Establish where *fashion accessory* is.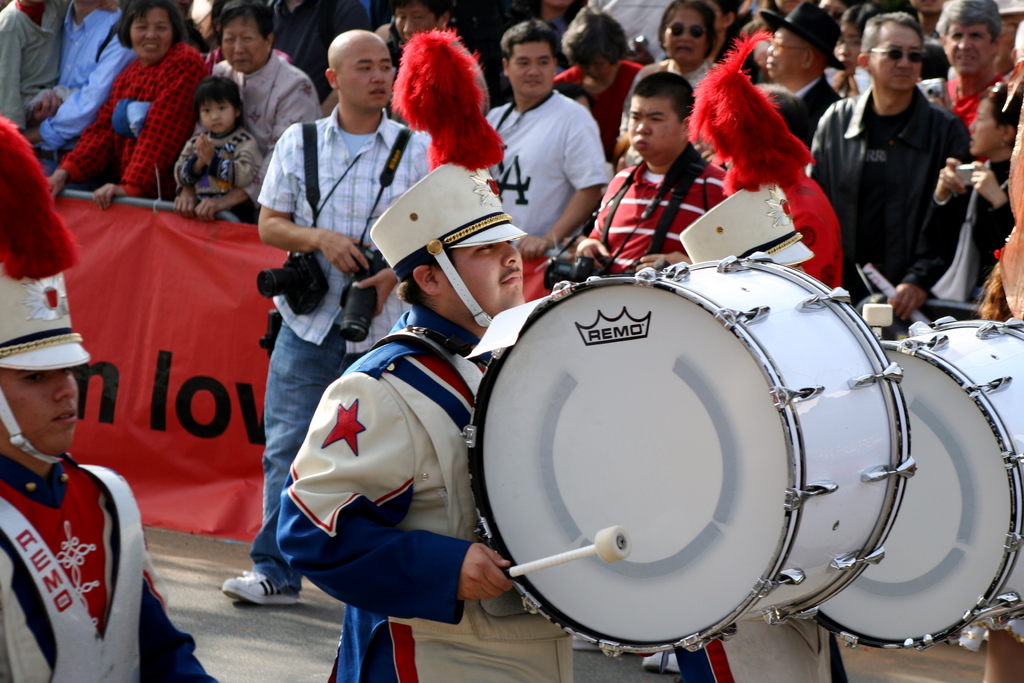
Established at detection(868, 45, 928, 64).
